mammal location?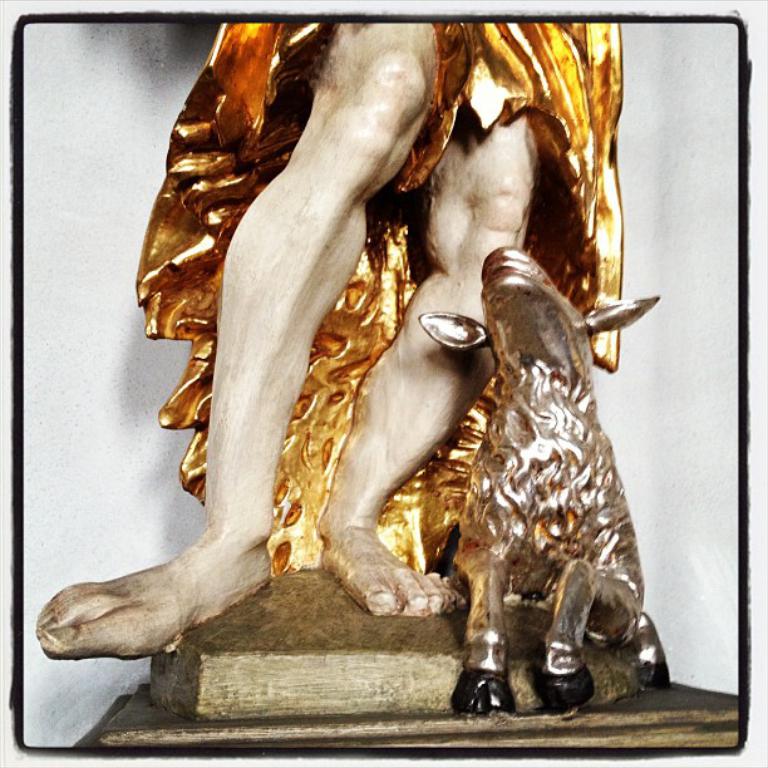
select_region(412, 245, 666, 719)
